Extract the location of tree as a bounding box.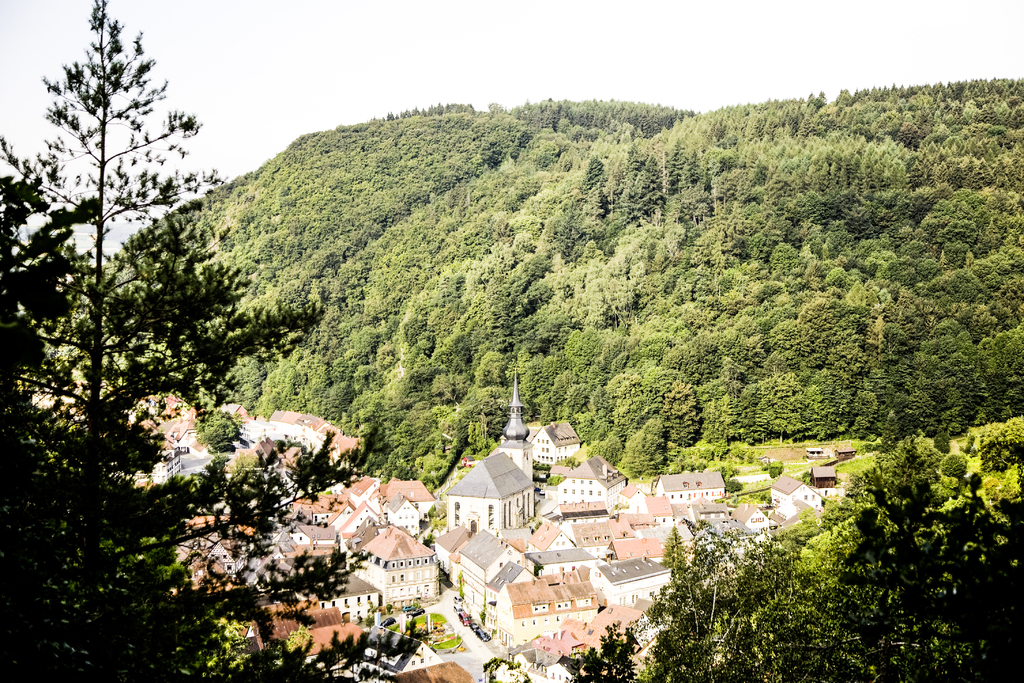
(left=500, top=443, right=1023, bottom=682).
